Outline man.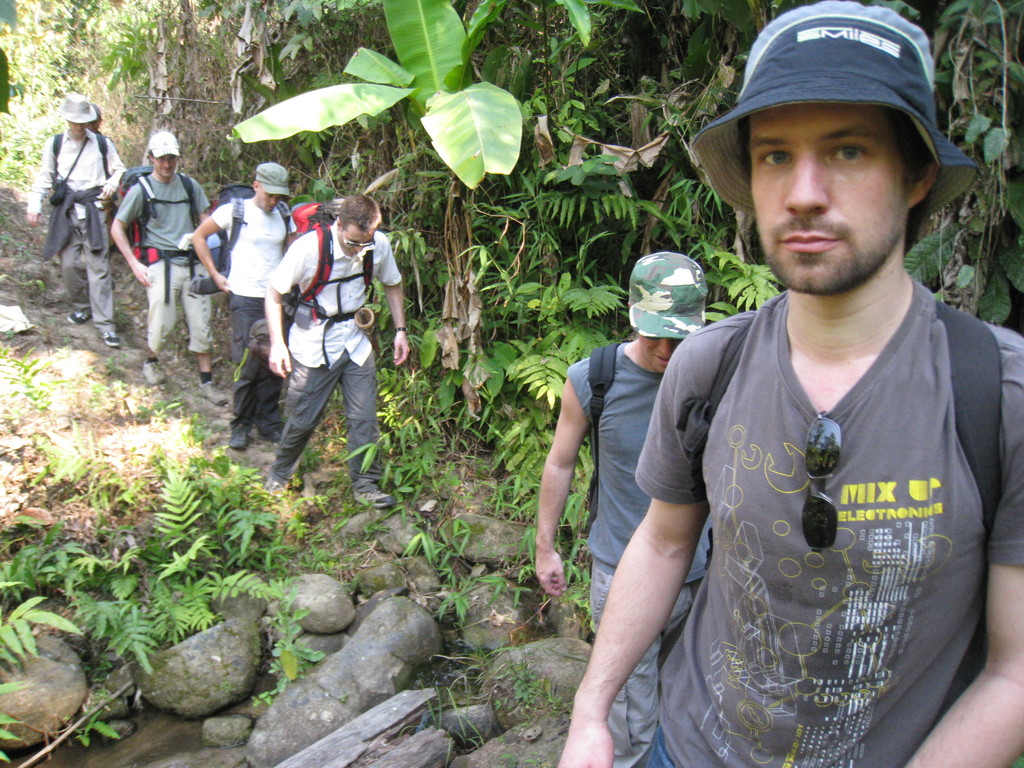
Outline: {"x1": 531, "y1": 248, "x2": 717, "y2": 766}.
